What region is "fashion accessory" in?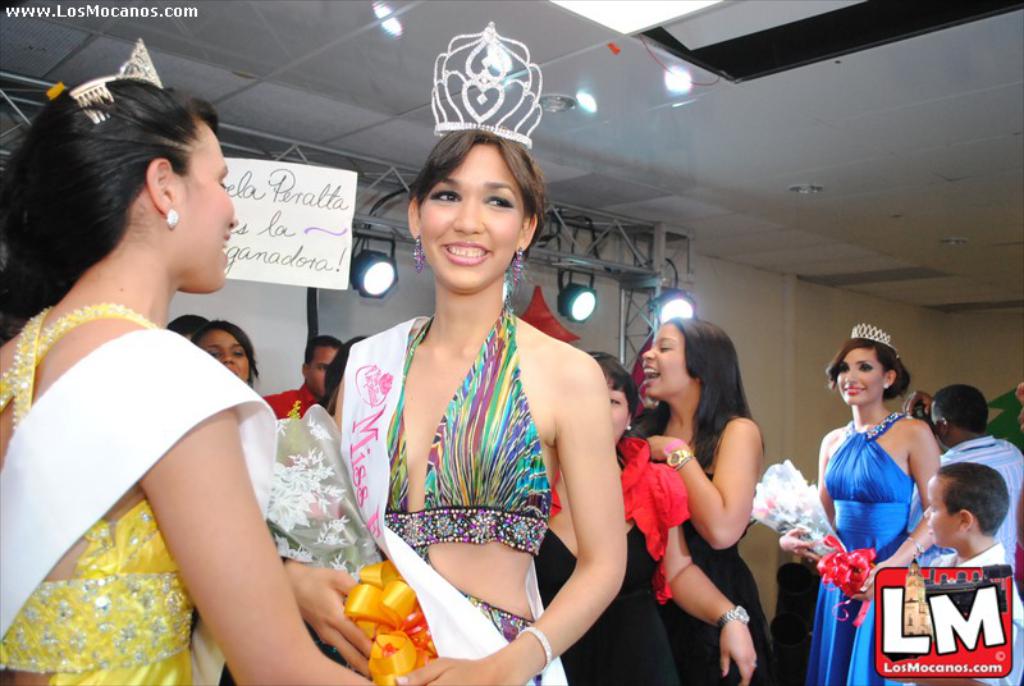
<bbox>719, 604, 751, 630</bbox>.
